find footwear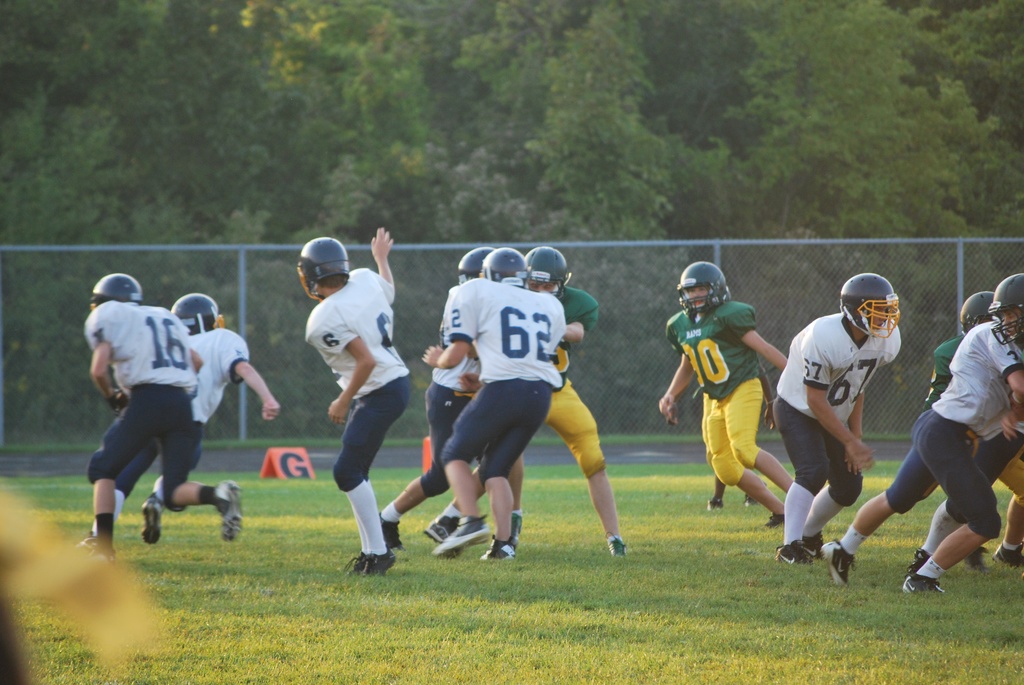
(98, 547, 119, 569)
